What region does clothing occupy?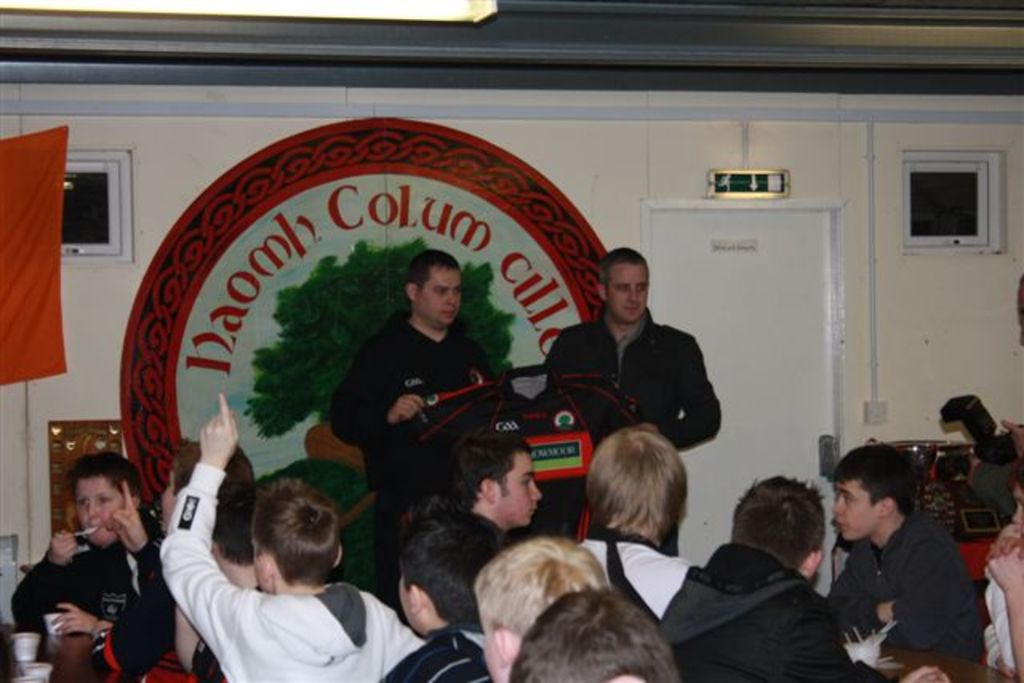
box(813, 505, 986, 649).
